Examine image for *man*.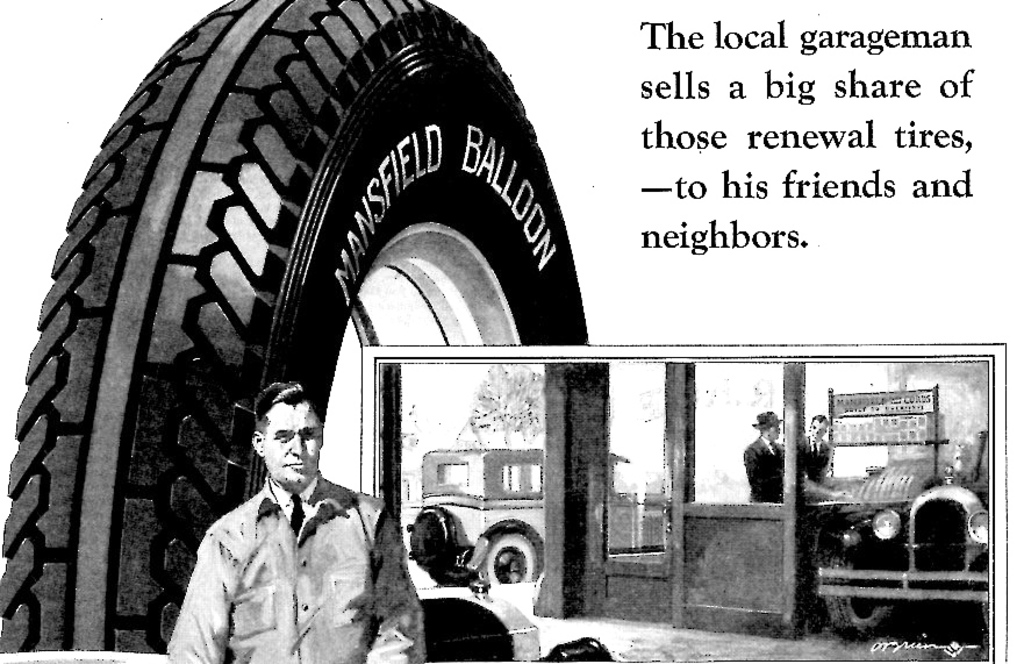
Examination result: [744, 412, 780, 506].
